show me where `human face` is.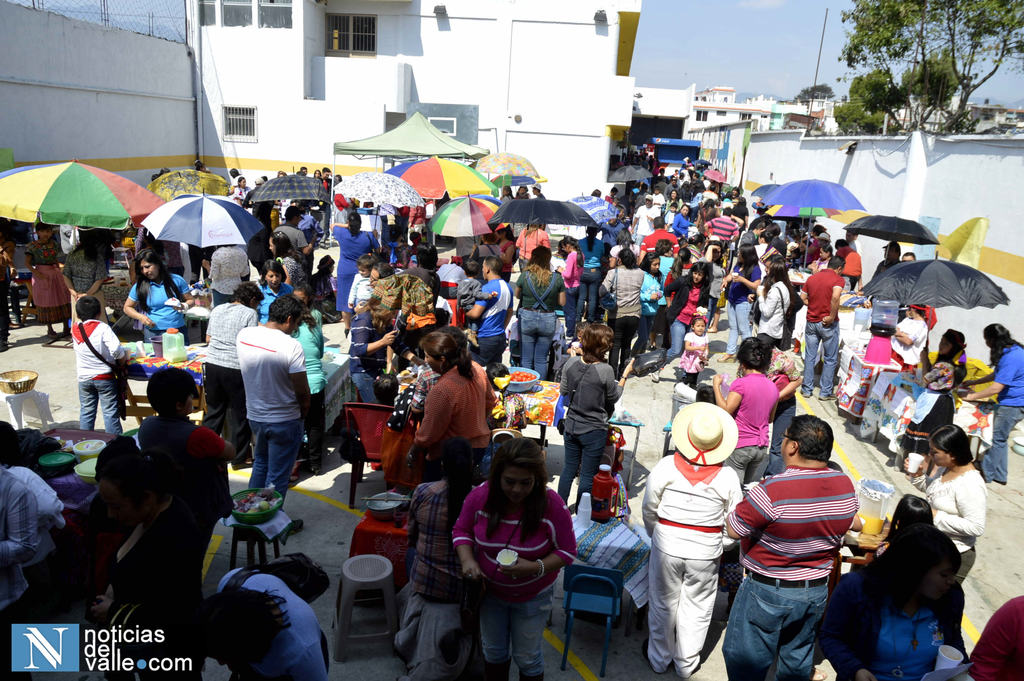
`human face` is at box(135, 256, 159, 281).
